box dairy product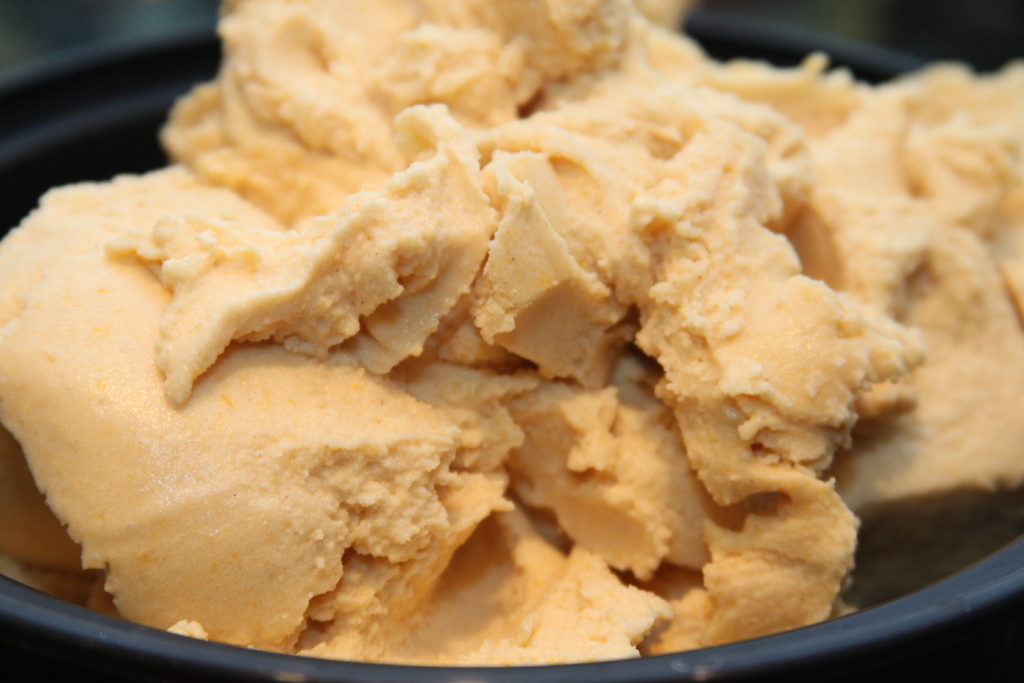
<box>41,22,932,644</box>
